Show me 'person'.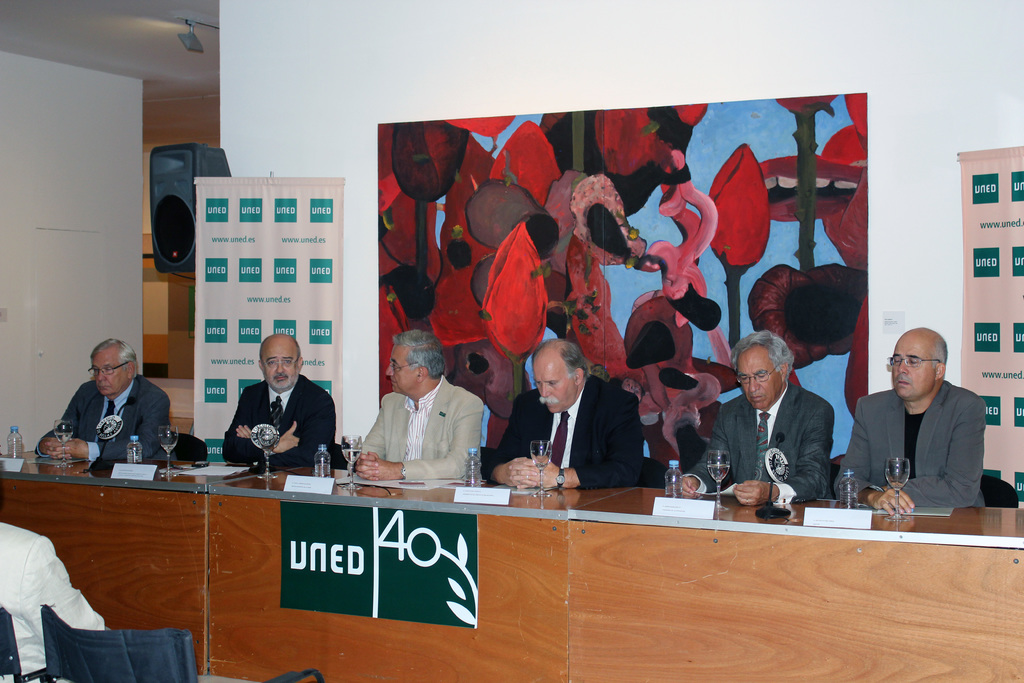
'person' is here: 33:336:176:472.
